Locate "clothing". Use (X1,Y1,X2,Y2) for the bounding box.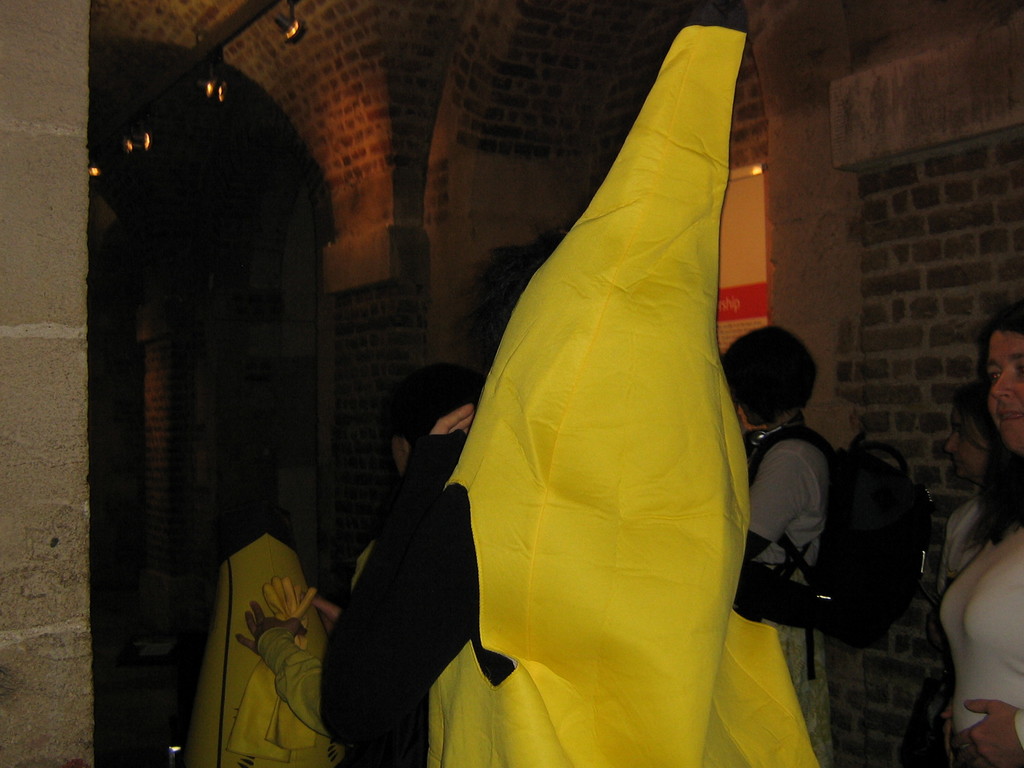
(937,510,1023,767).
